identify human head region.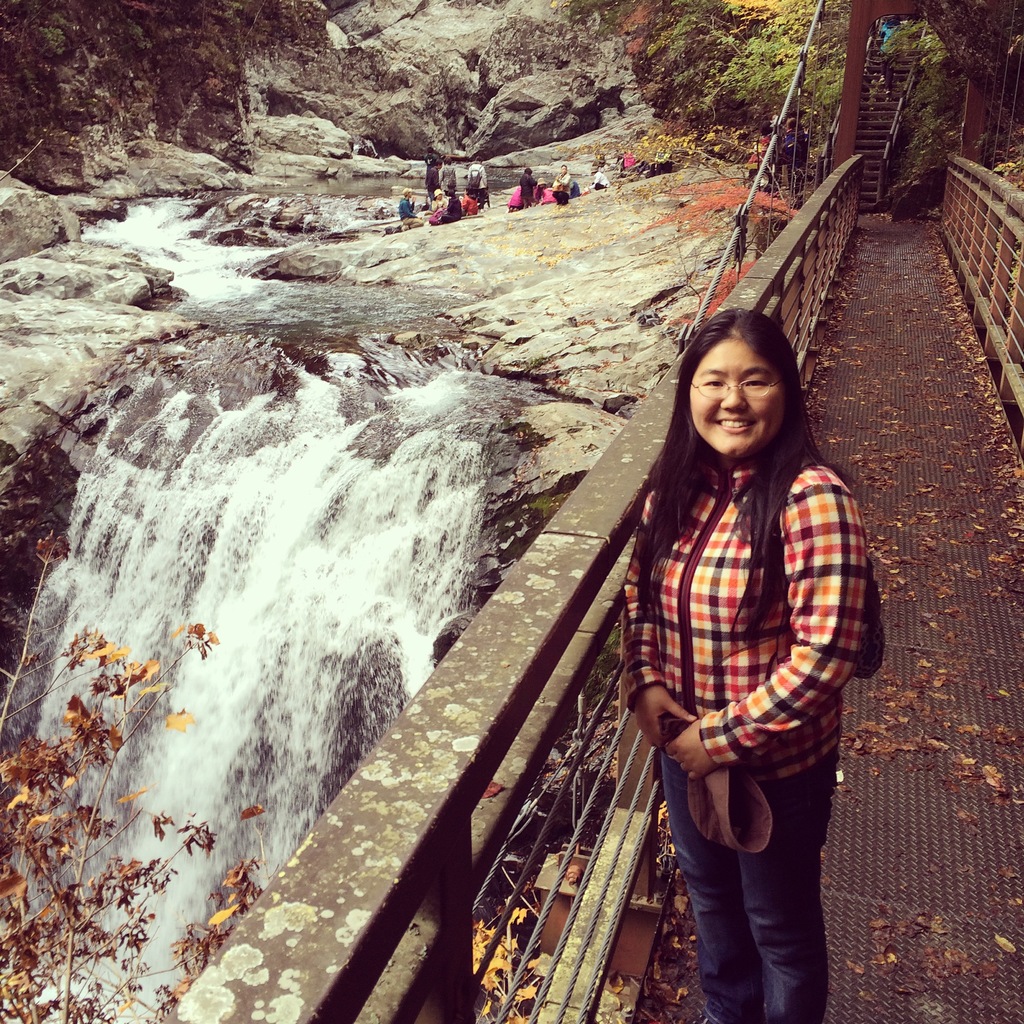
Region: x1=433 y1=158 x2=442 y2=168.
